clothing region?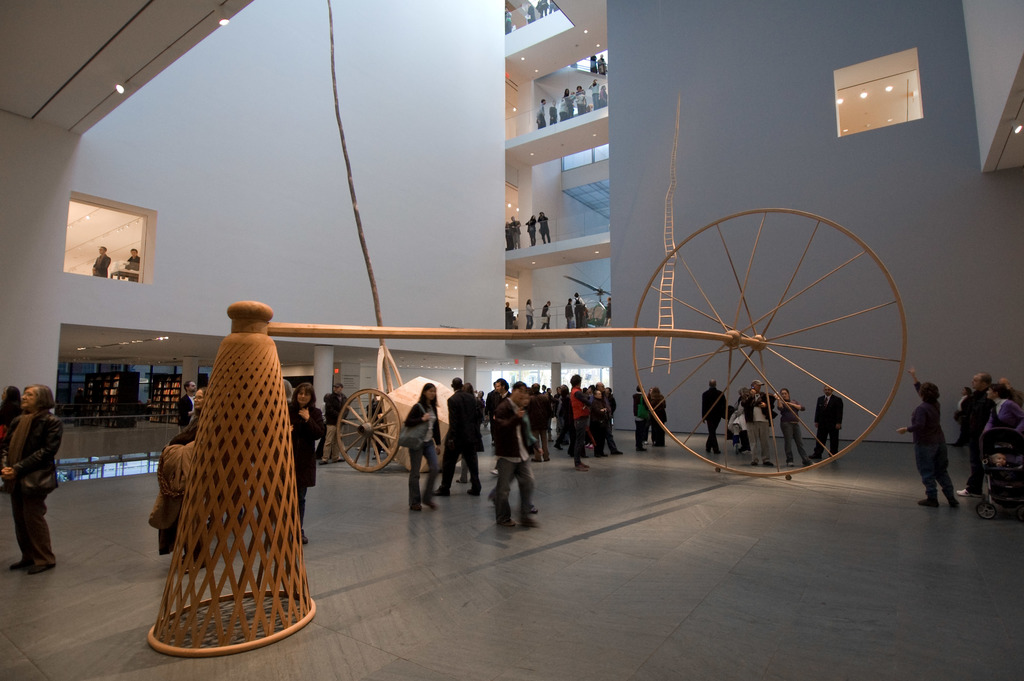
542/303/551/329
